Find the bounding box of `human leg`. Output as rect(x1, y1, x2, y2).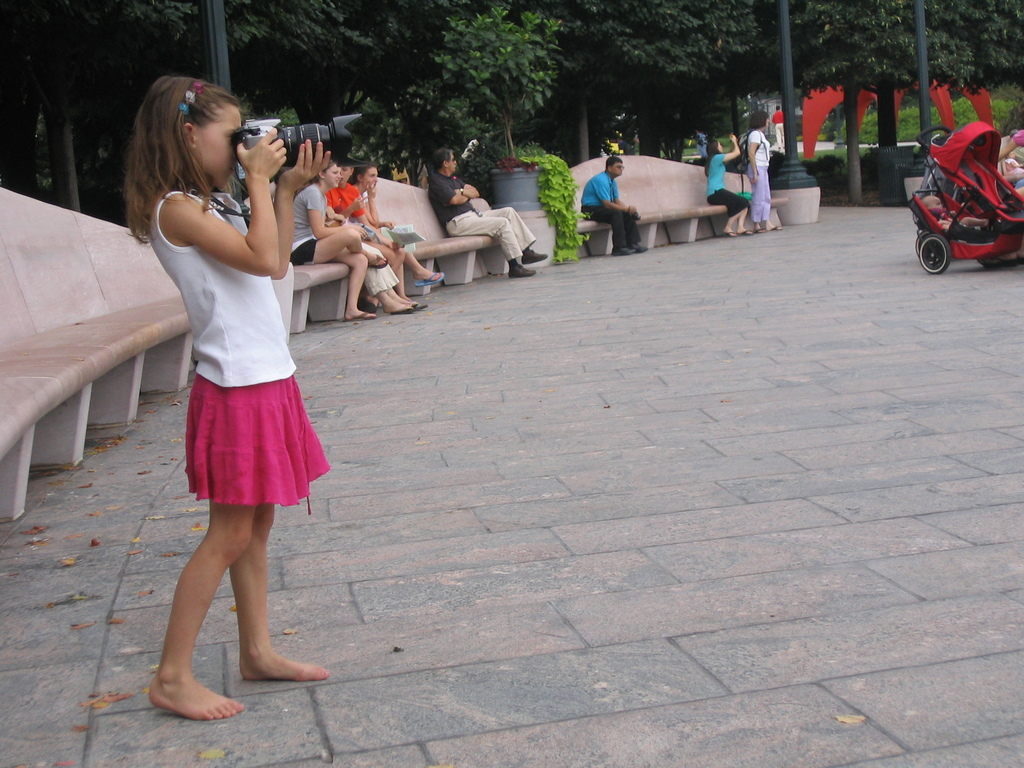
rect(619, 216, 647, 249).
